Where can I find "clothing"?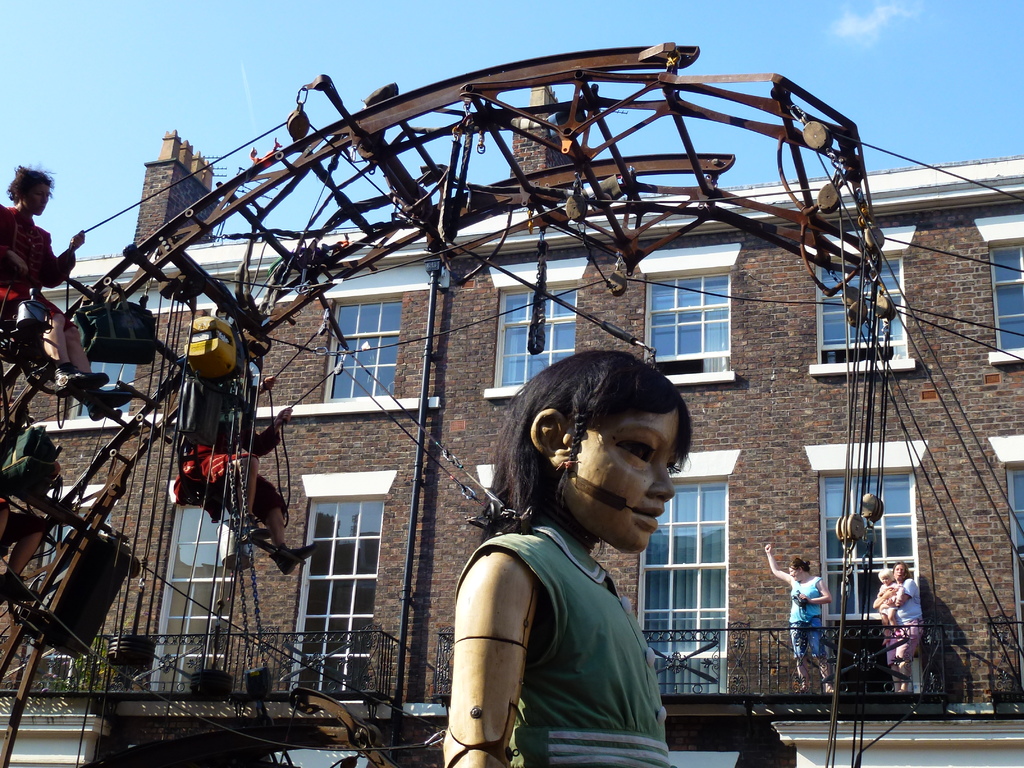
You can find it at x1=0, y1=205, x2=65, y2=310.
